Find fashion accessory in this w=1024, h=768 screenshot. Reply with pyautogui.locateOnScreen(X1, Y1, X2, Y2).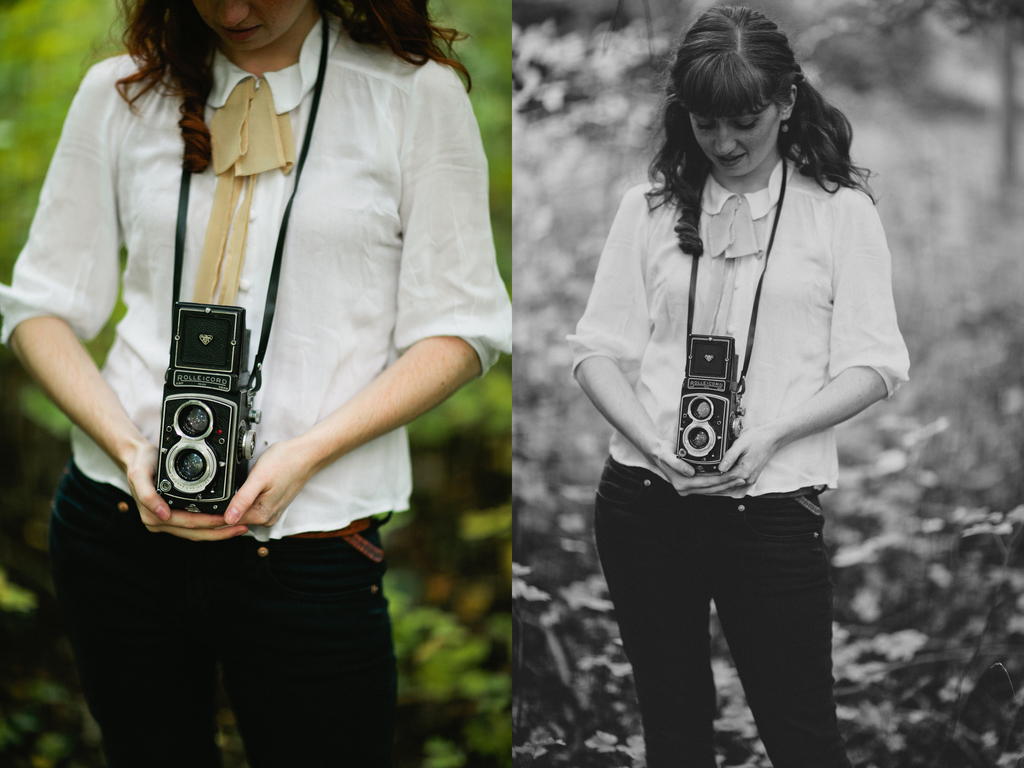
pyautogui.locateOnScreen(779, 115, 790, 134).
